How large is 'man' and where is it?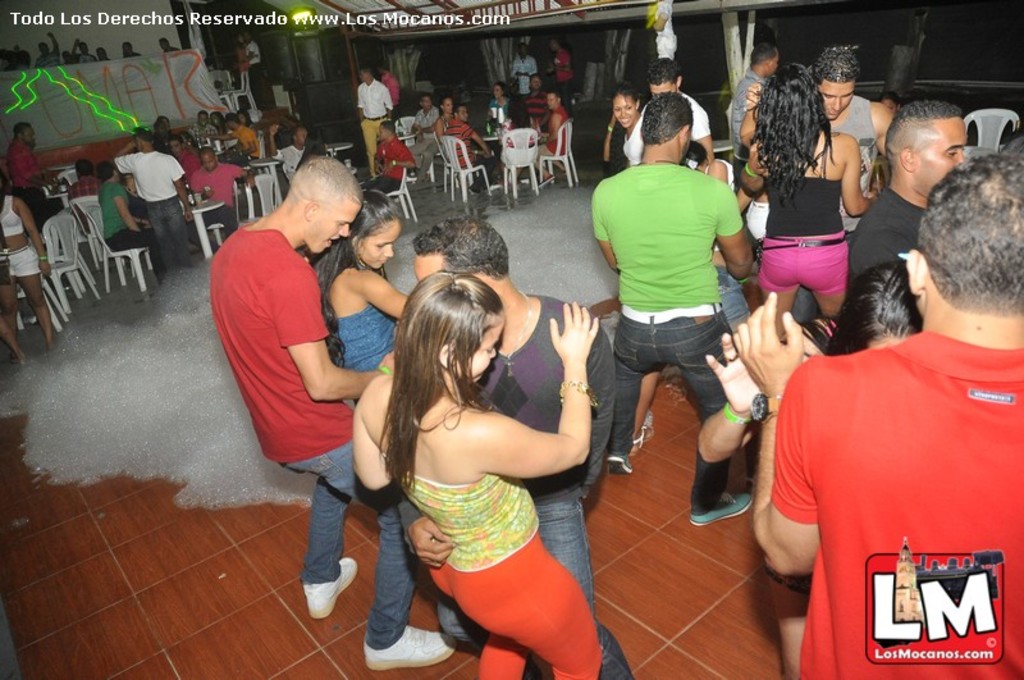
Bounding box: box(515, 42, 534, 100).
